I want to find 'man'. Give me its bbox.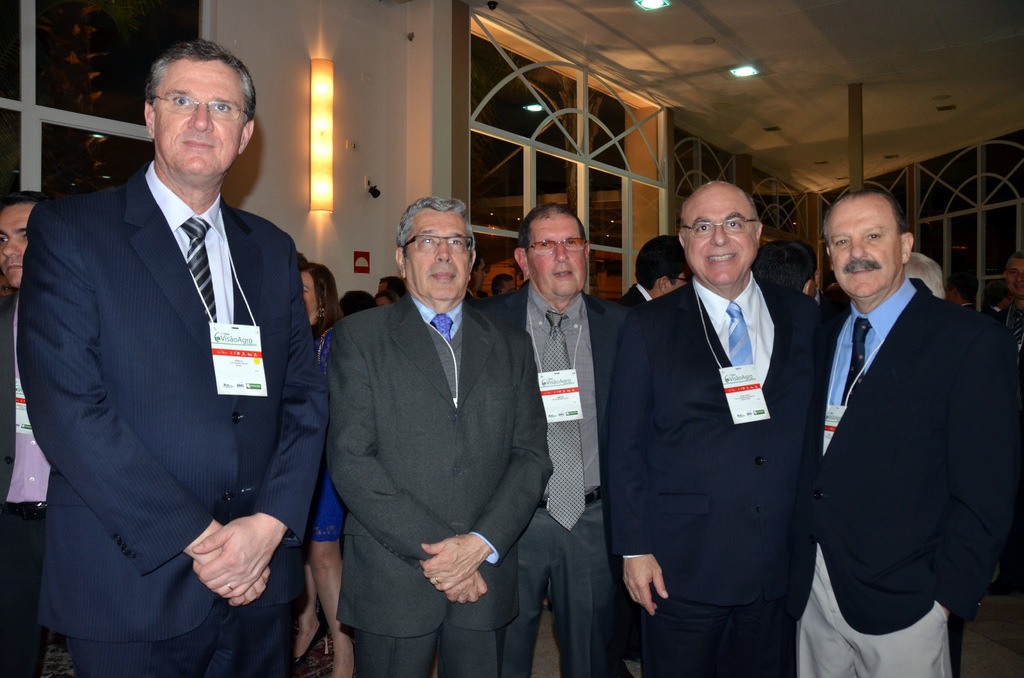
[781,163,1007,677].
